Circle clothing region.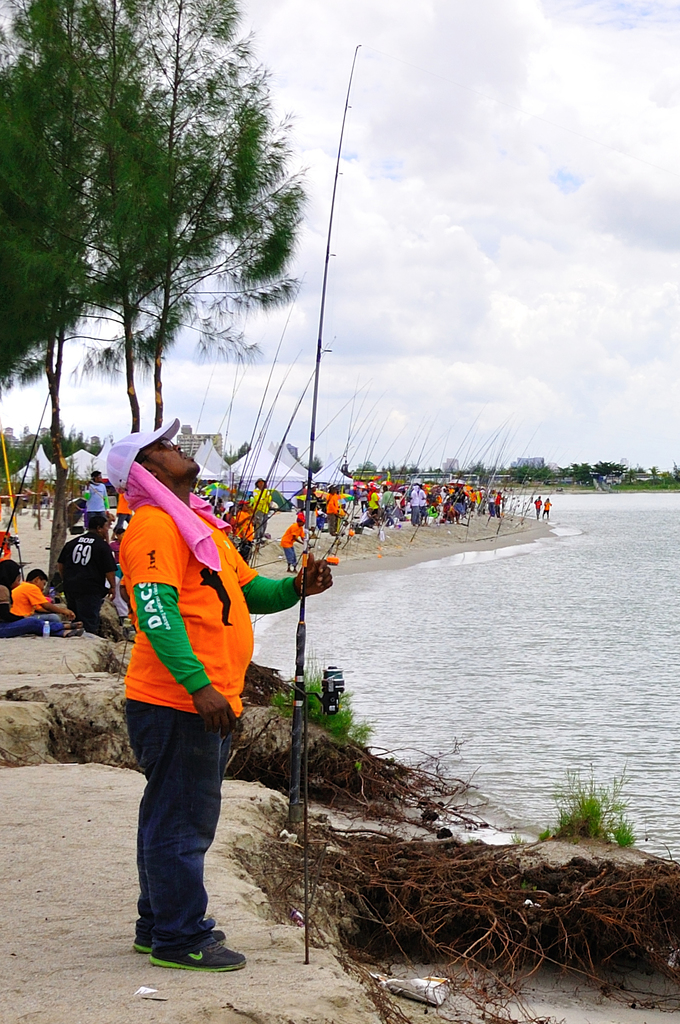
Region: (left=280, top=526, right=306, bottom=570).
